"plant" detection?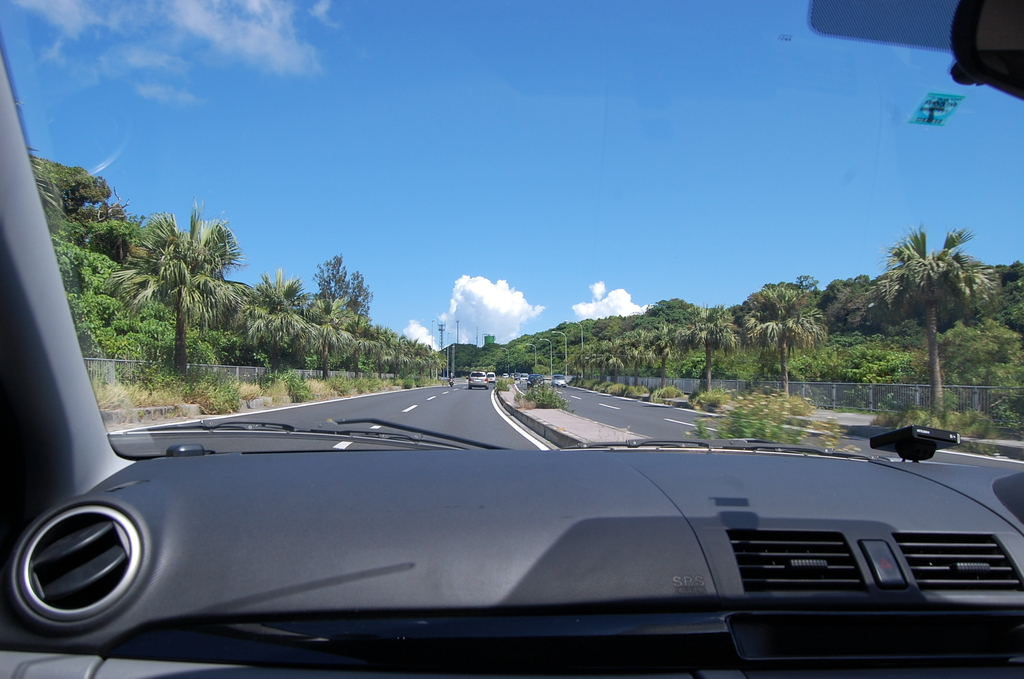
bbox(1004, 395, 1022, 439)
